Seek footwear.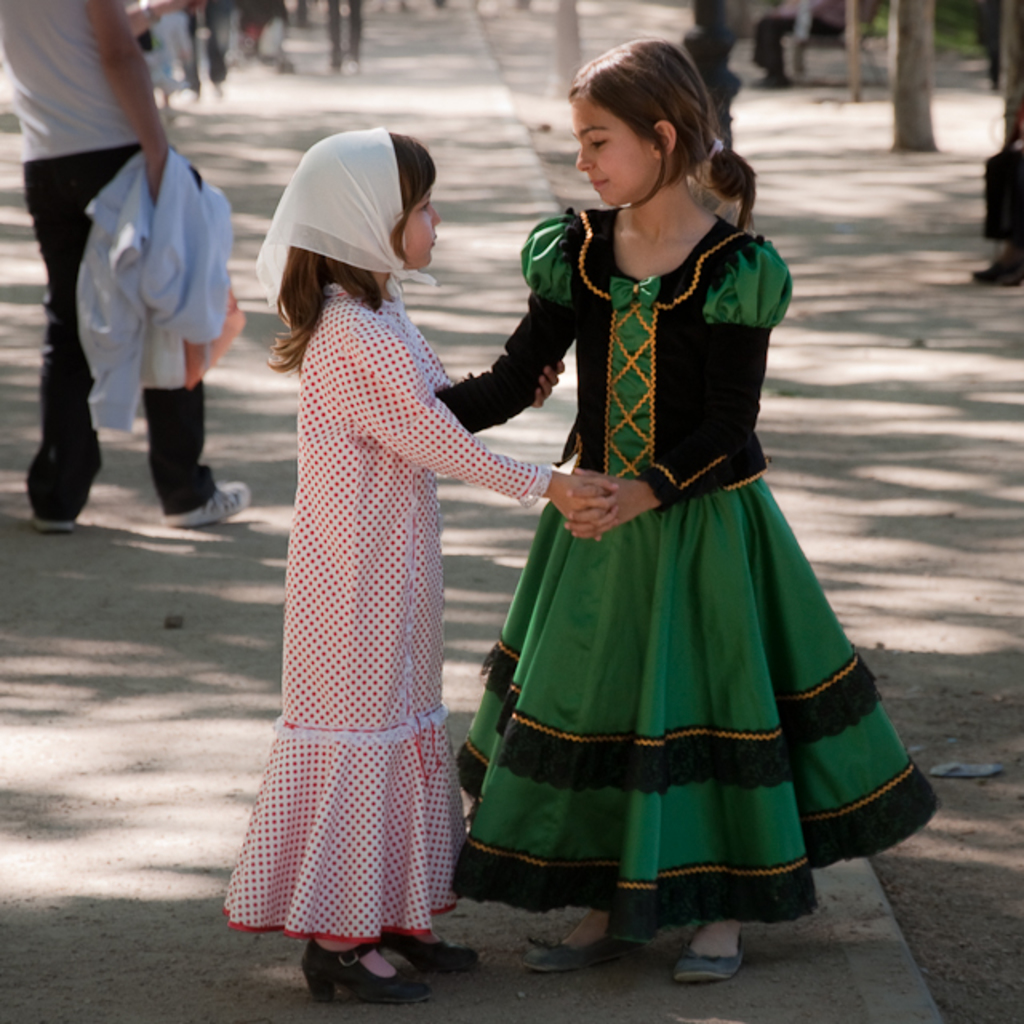
box=[30, 517, 75, 533].
